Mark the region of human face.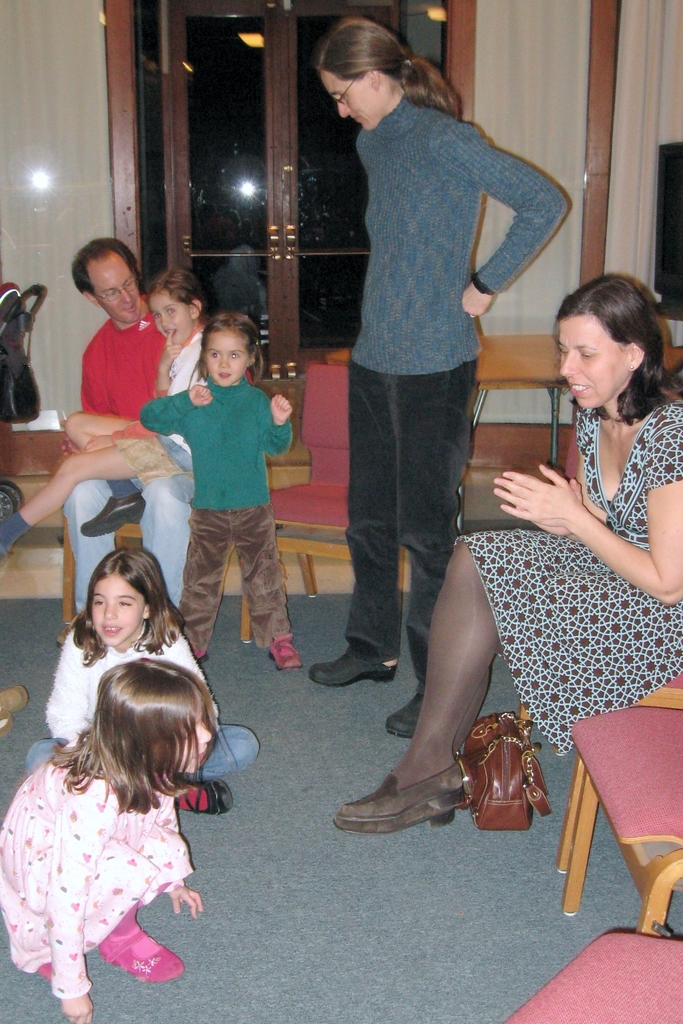
Region: [left=559, top=313, right=630, bottom=410].
